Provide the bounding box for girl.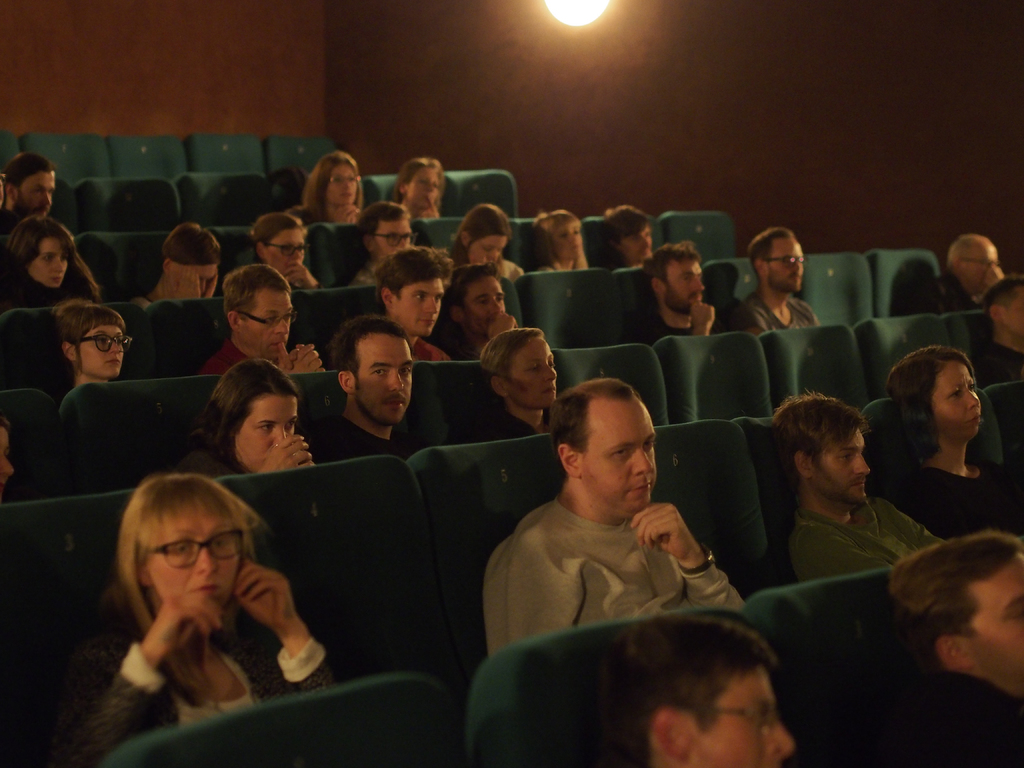
pyautogui.locateOnScreen(288, 155, 364, 229).
